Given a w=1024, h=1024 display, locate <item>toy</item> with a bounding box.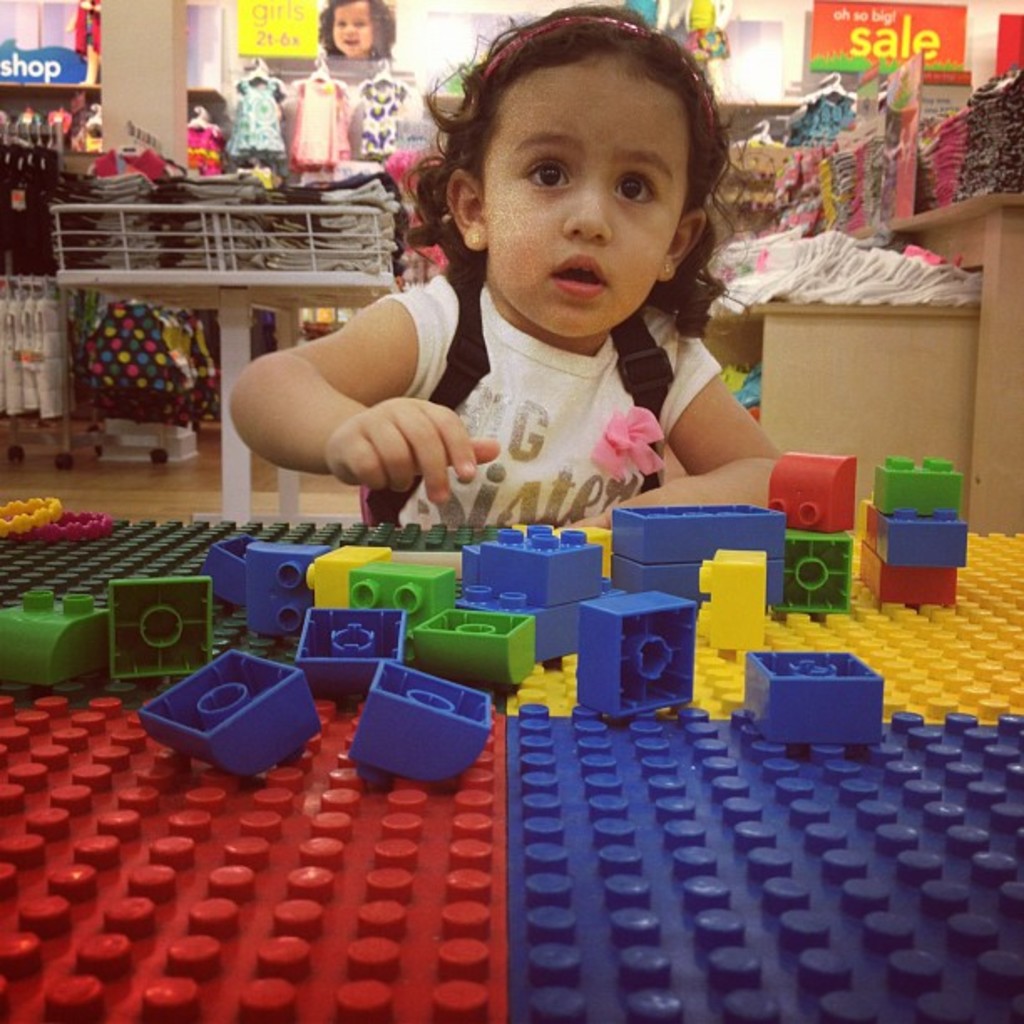
Located: rect(23, 504, 117, 547).
